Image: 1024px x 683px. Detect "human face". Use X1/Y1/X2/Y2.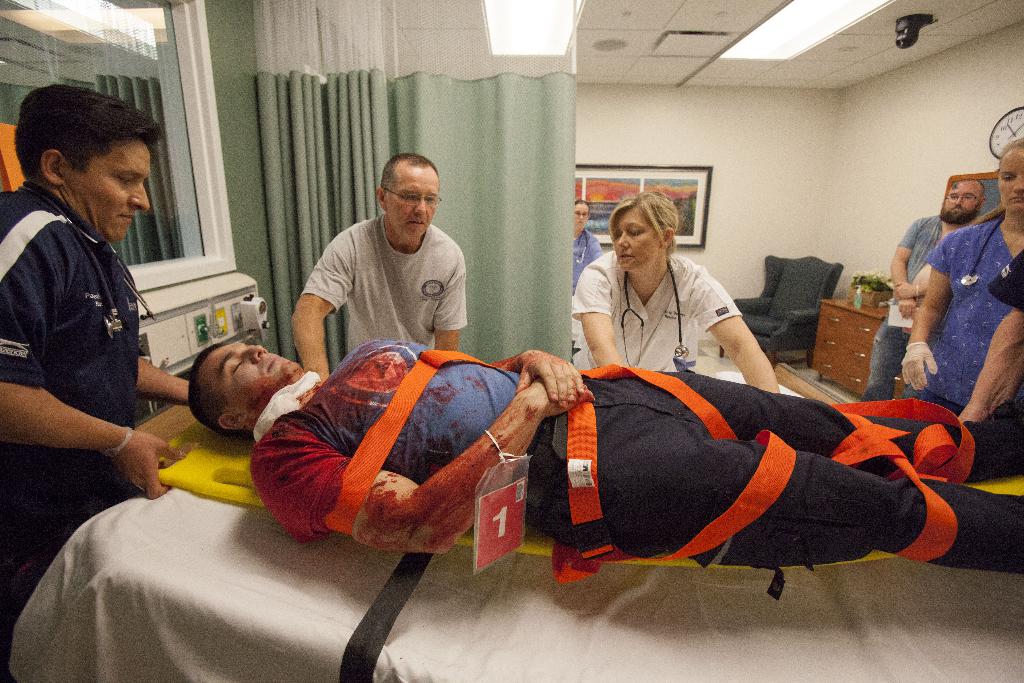
995/147/1023/208.
